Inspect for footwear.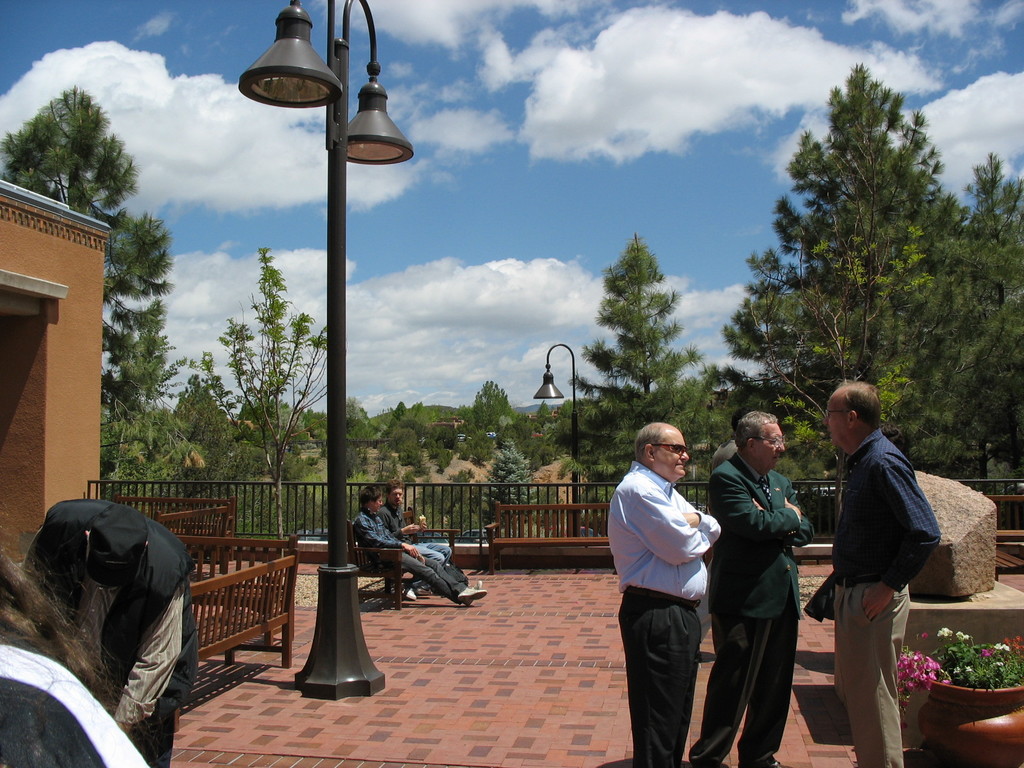
Inspection: l=467, t=582, r=493, b=589.
